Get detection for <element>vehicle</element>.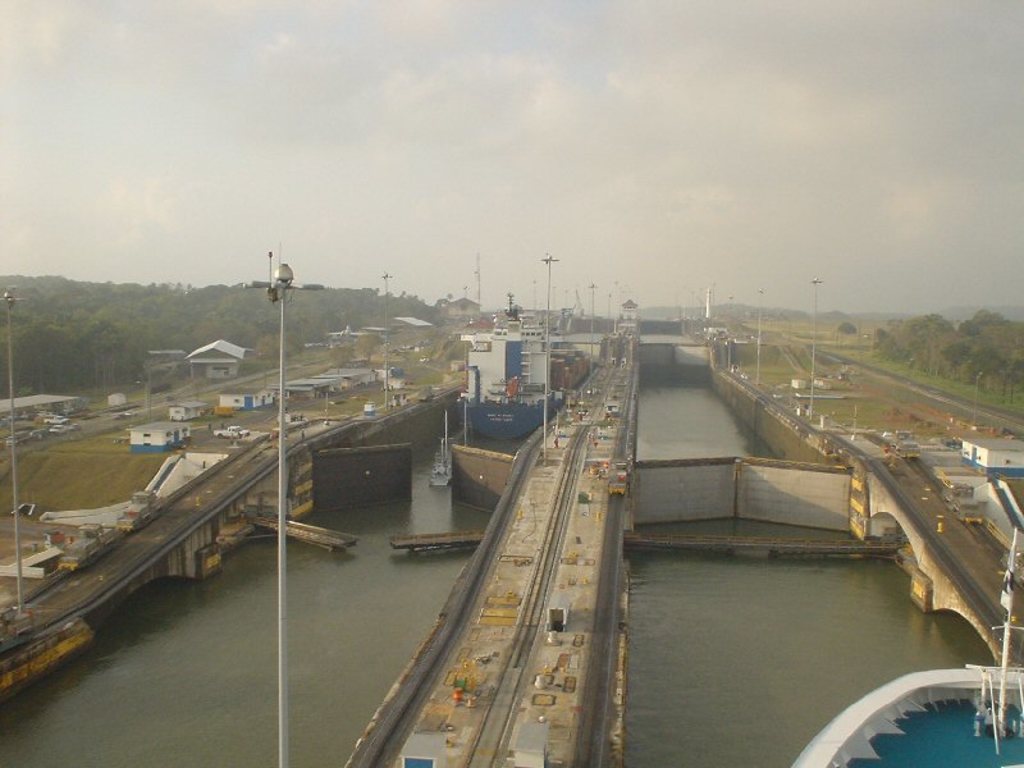
Detection: box(801, 531, 1023, 767).
